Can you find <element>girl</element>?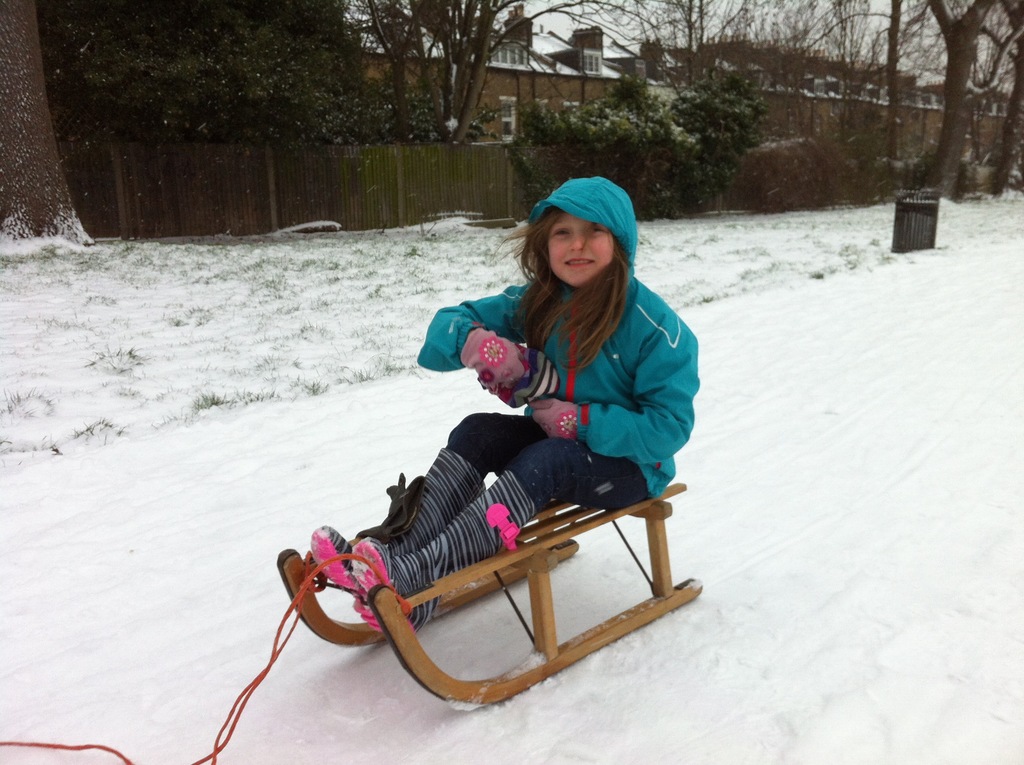
Yes, bounding box: BBox(310, 176, 696, 632).
